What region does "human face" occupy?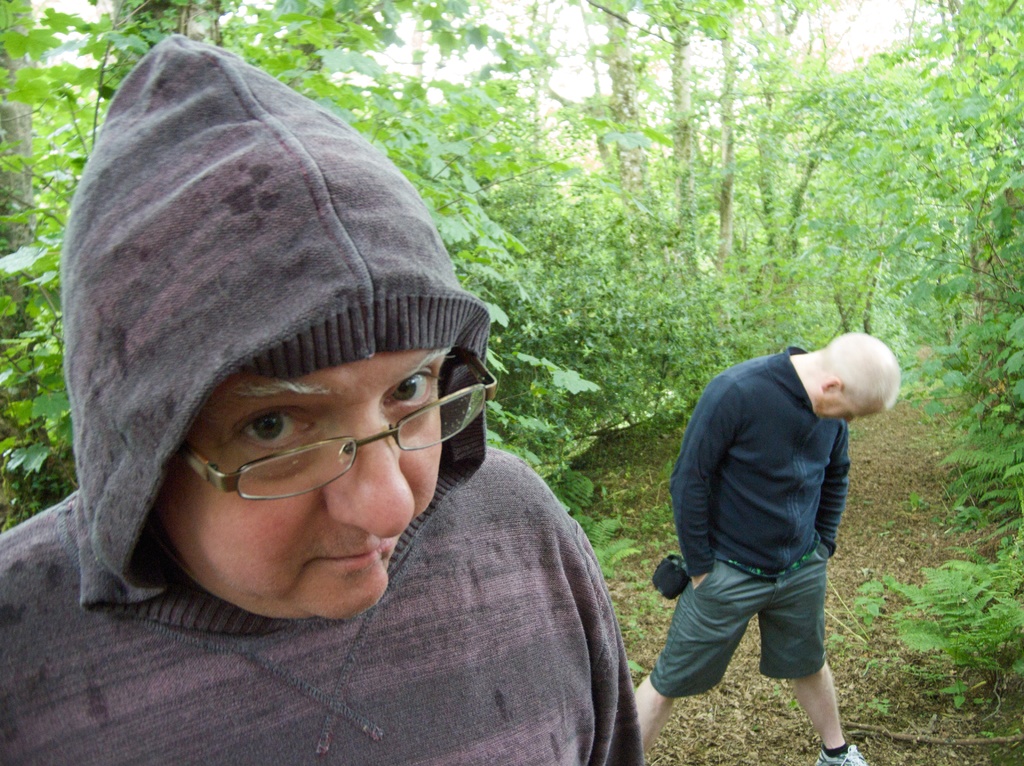
155, 354, 441, 623.
